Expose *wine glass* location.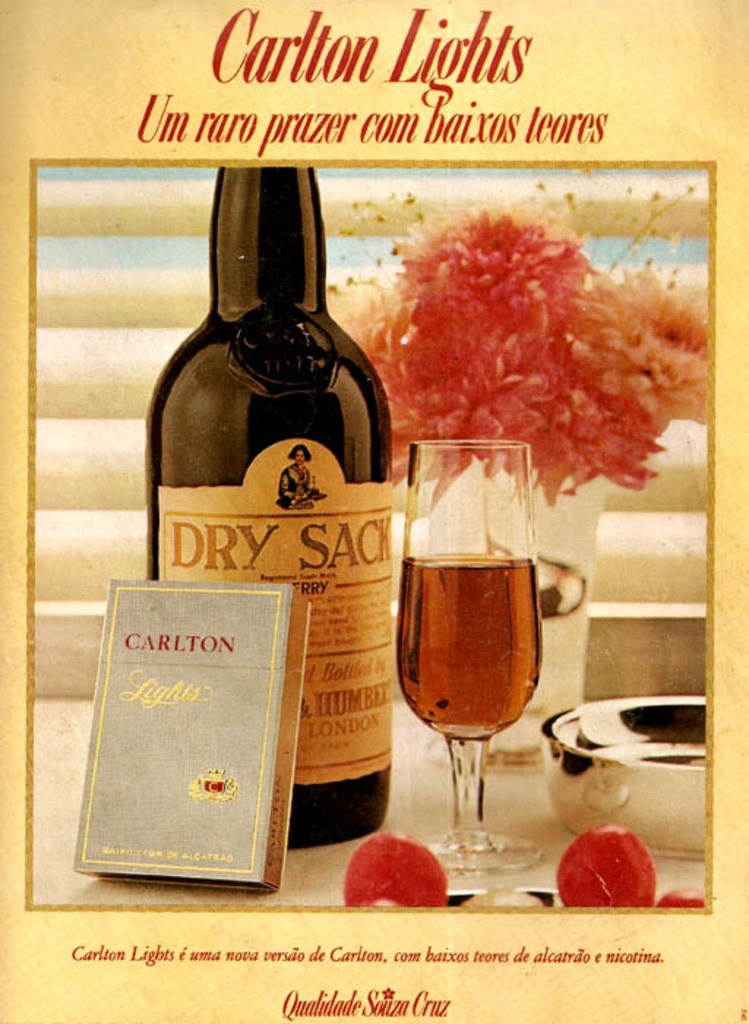
Exposed at {"left": 396, "top": 436, "right": 546, "bottom": 876}.
